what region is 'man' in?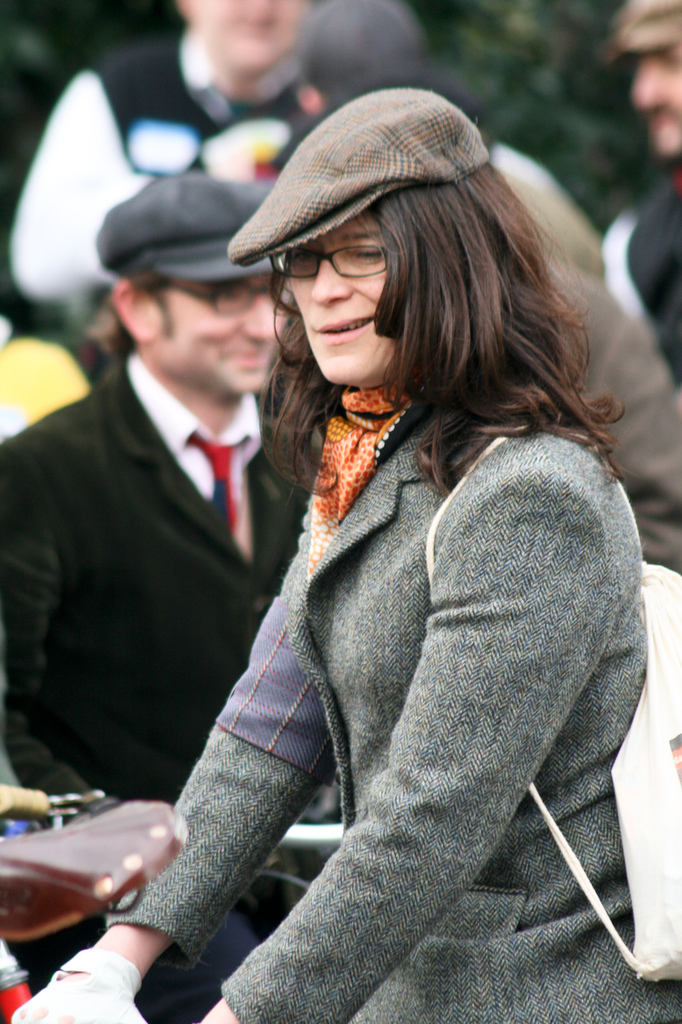
605 0 681 391.
